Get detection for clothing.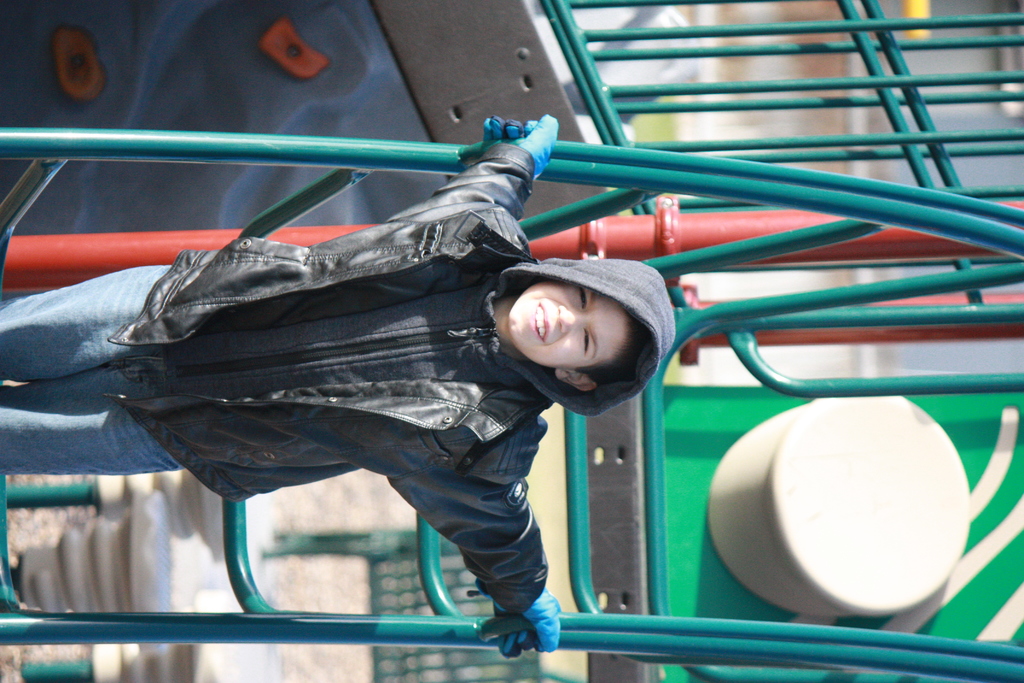
Detection: 45 129 575 601.
